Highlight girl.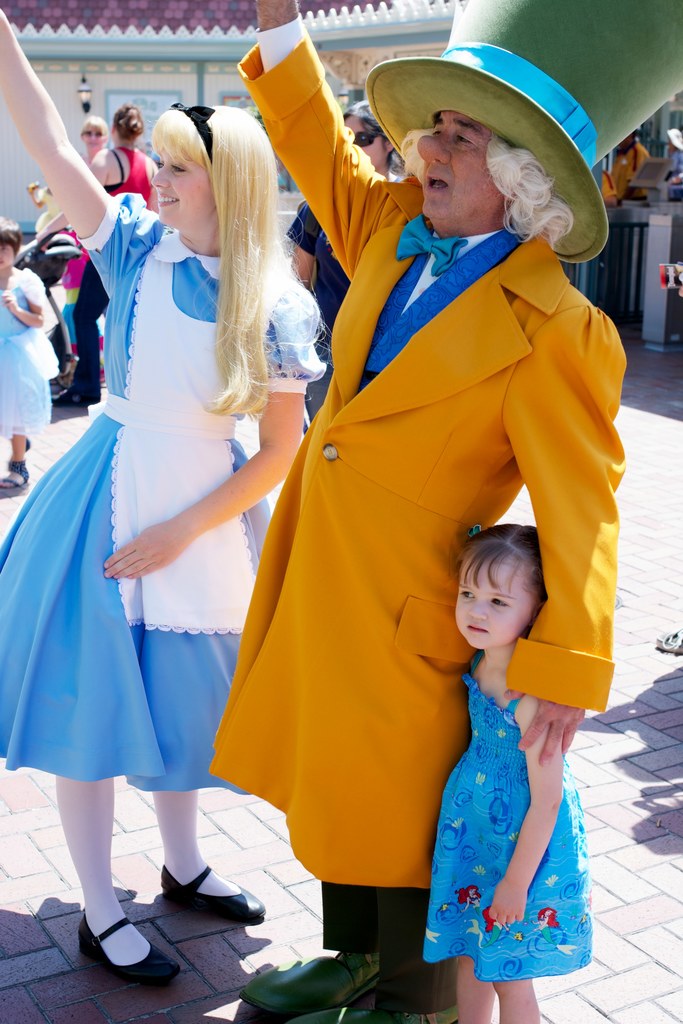
Highlighted region: bbox=[22, 107, 115, 264].
